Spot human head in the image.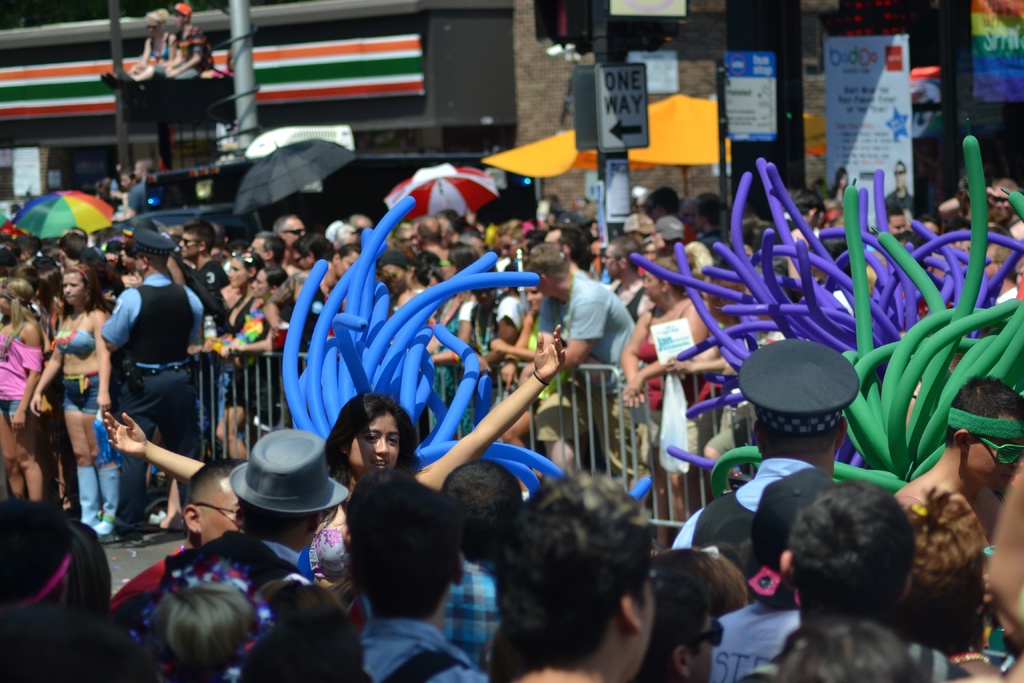
human head found at (245, 229, 284, 267).
